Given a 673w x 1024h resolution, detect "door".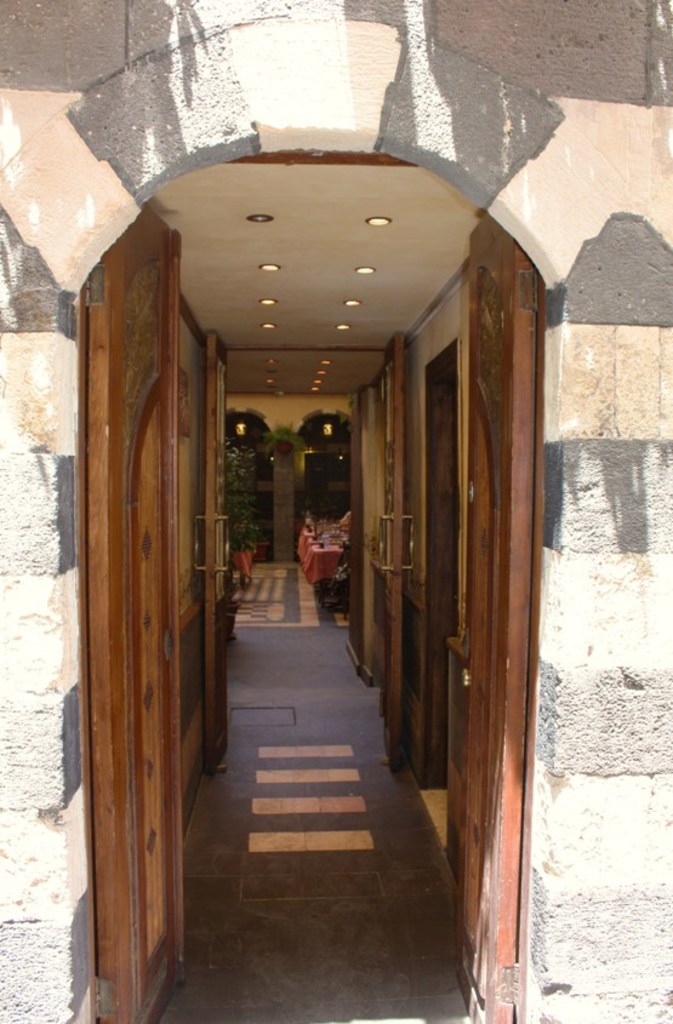
[left=365, top=348, right=418, bottom=777].
